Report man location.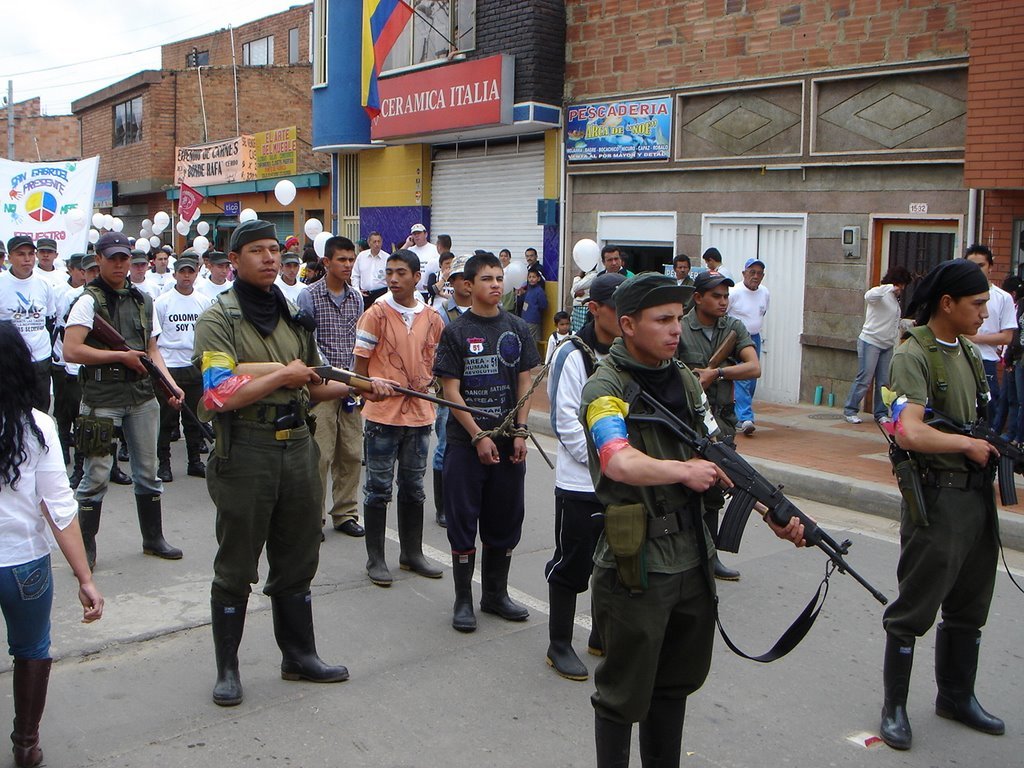
Report: BBox(521, 248, 545, 315).
